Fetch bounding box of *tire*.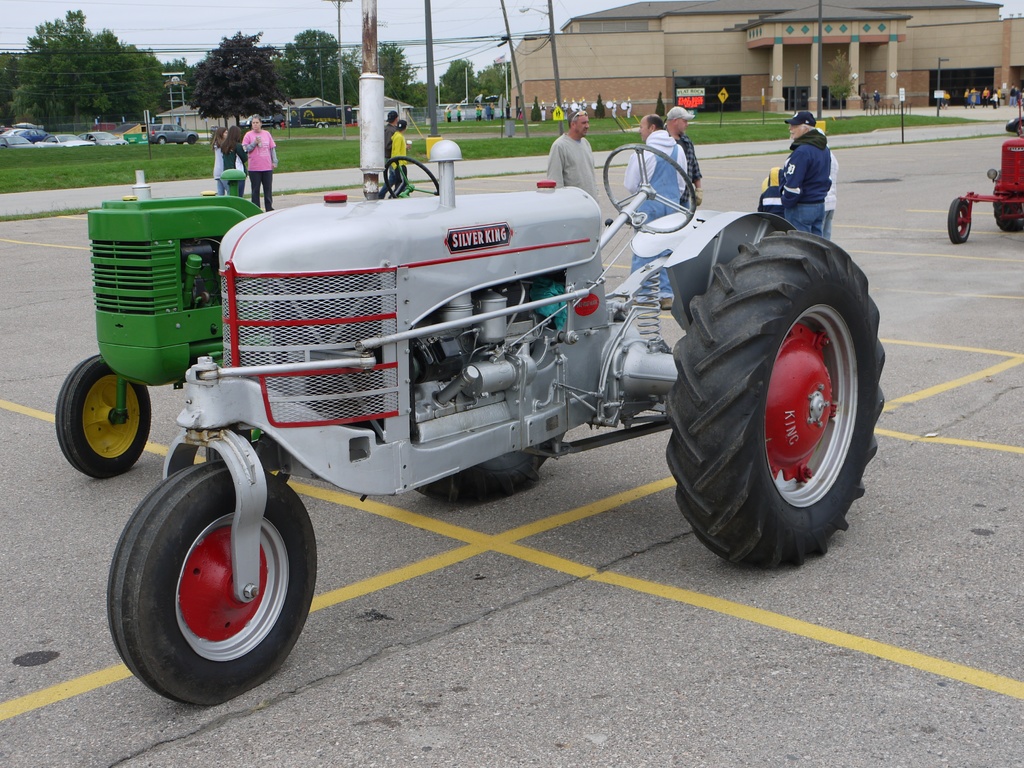
Bbox: select_region(274, 122, 282, 131).
